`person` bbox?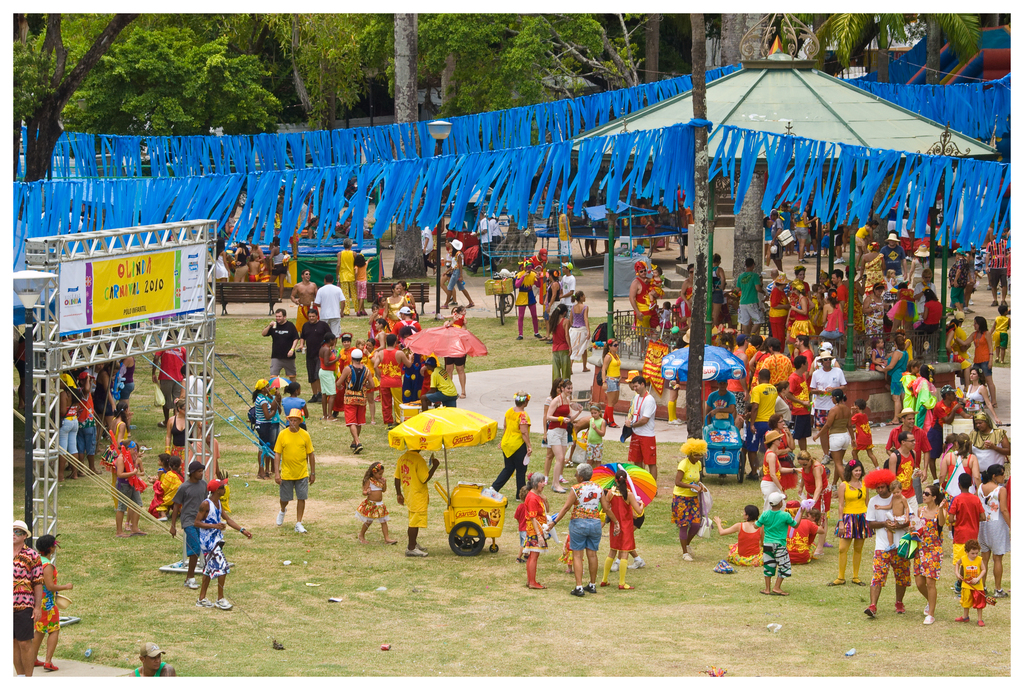
box=[792, 282, 818, 357]
